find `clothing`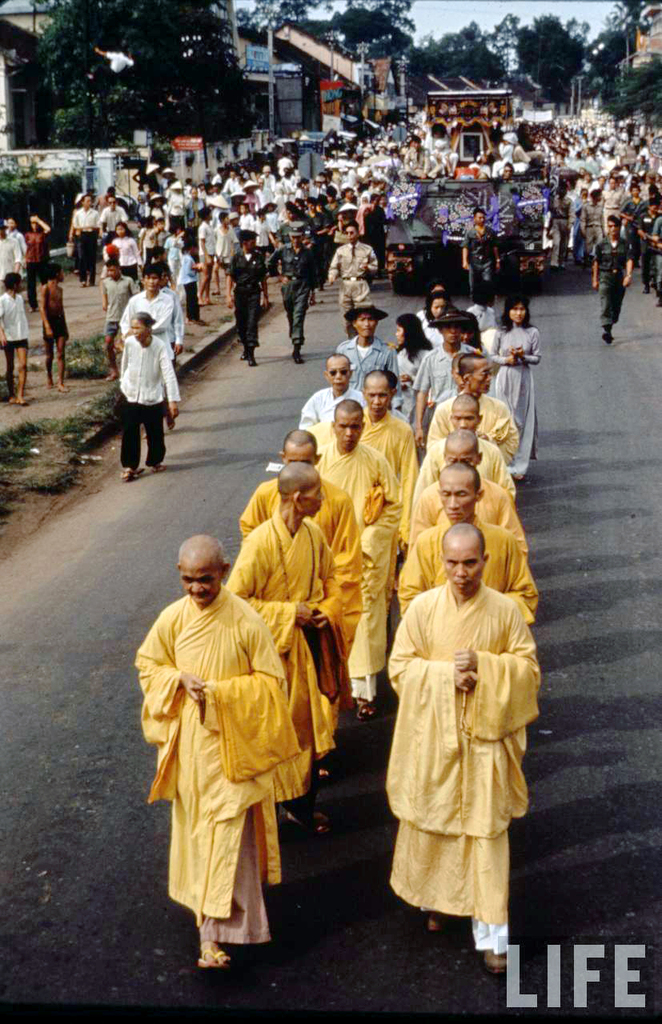
<bbox>179, 255, 204, 317</bbox>
